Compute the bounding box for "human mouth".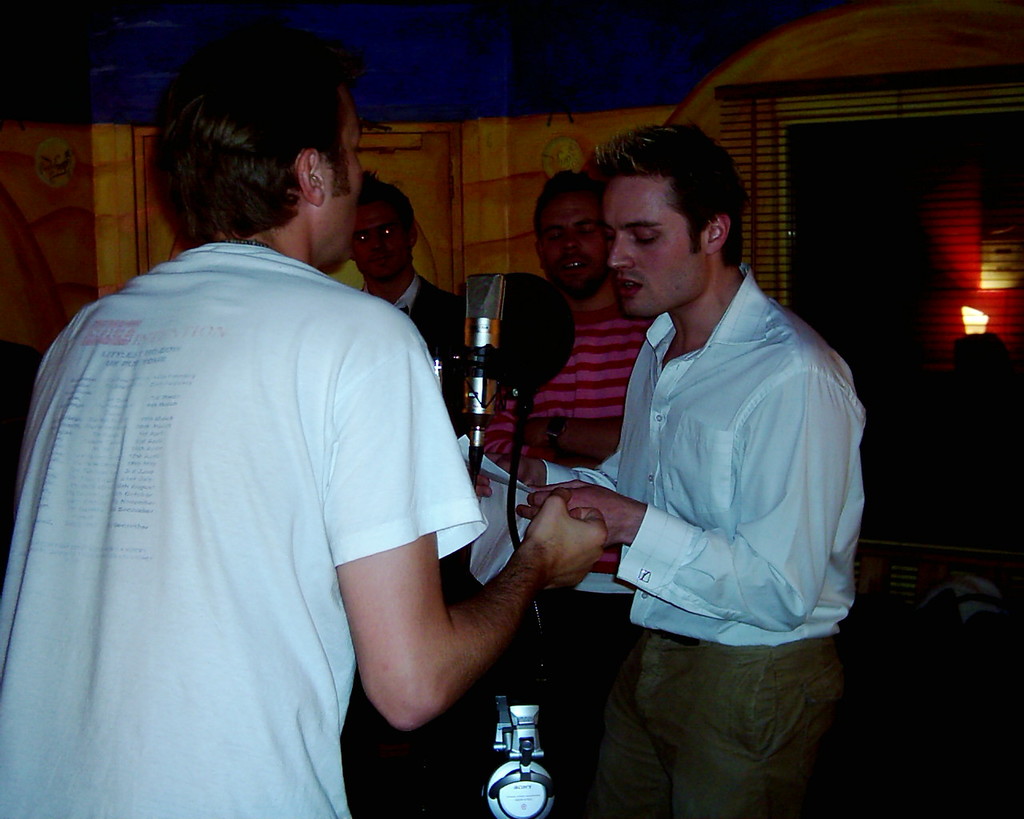
{"left": 619, "top": 278, "right": 640, "bottom": 294}.
